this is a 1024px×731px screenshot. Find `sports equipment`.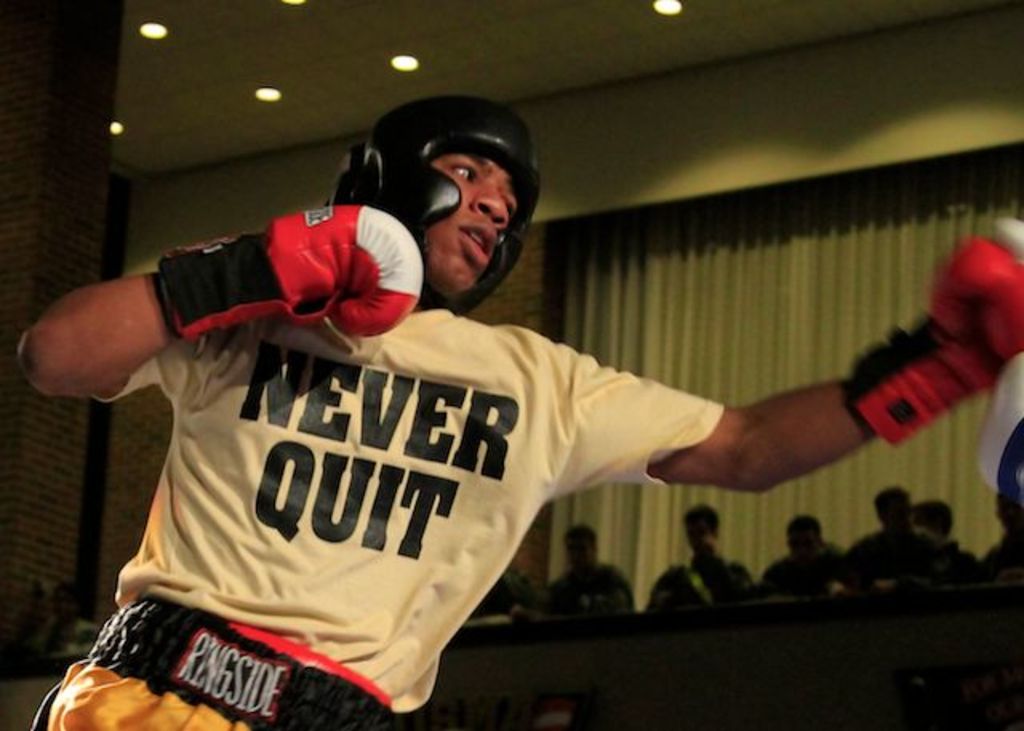
Bounding box: bbox=[845, 218, 1022, 445].
